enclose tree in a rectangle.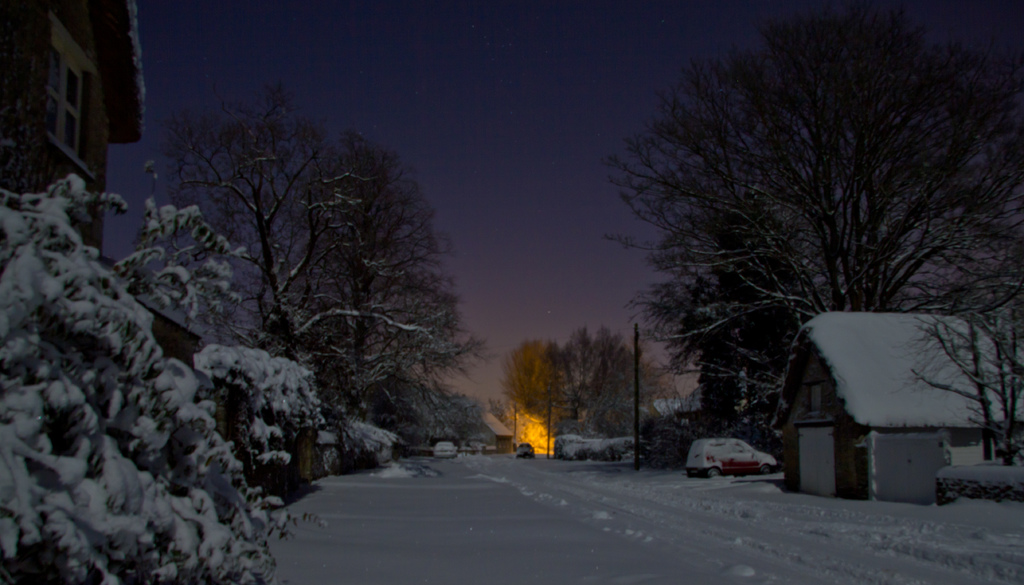
138:115:494:468.
